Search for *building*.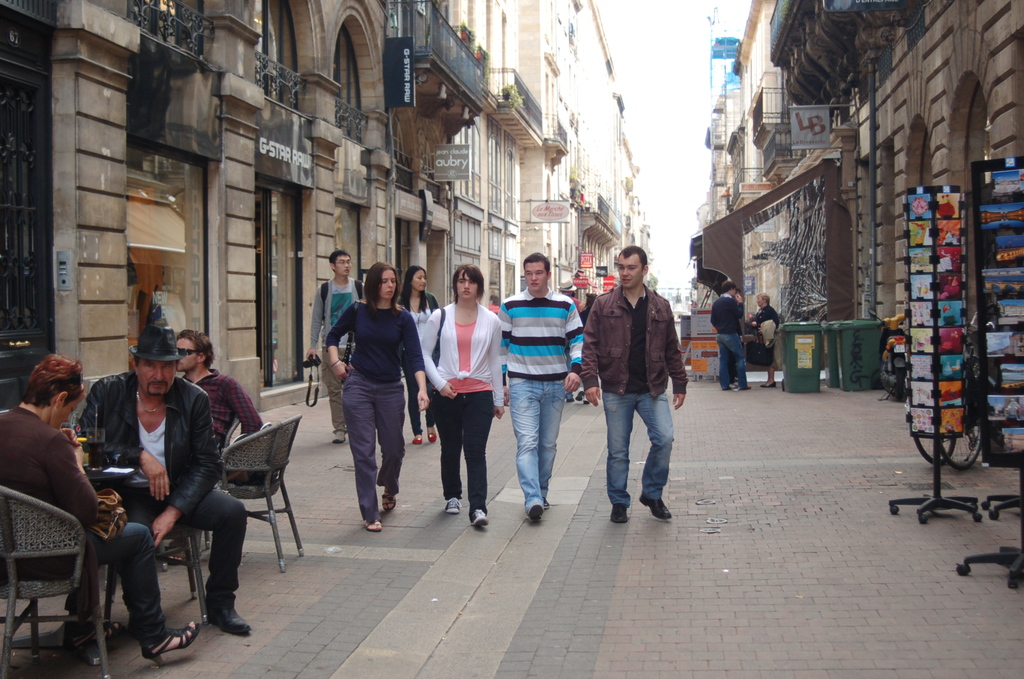
Found at pyautogui.locateOnScreen(690, 0, 1023, 386).
